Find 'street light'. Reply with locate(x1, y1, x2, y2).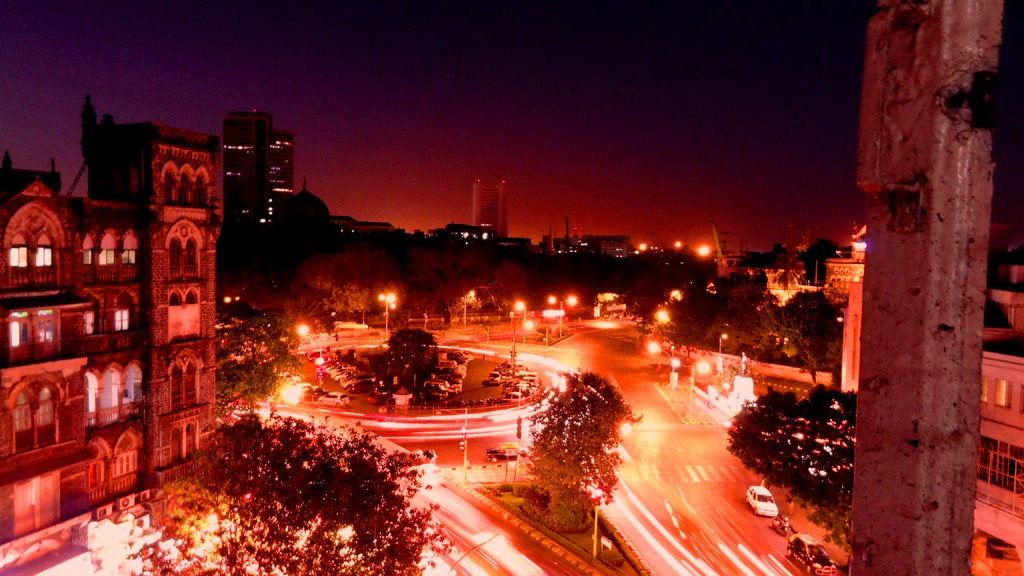
locate(551, 292, 580, 333).
